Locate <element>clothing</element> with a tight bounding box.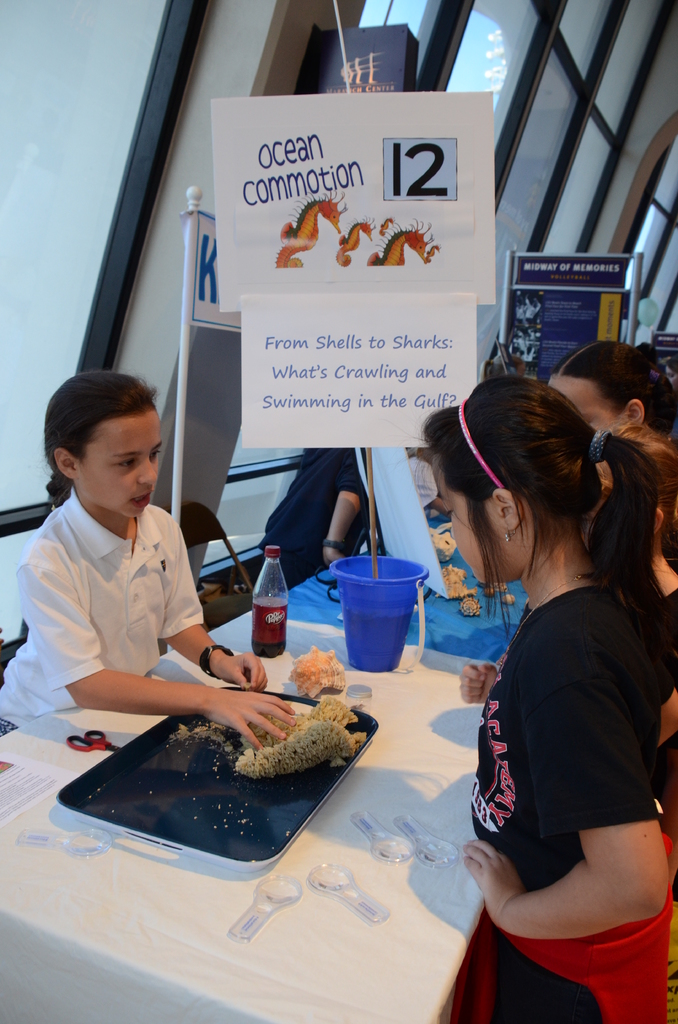
x1=474 y1=582 x2=677 y2=1023.
